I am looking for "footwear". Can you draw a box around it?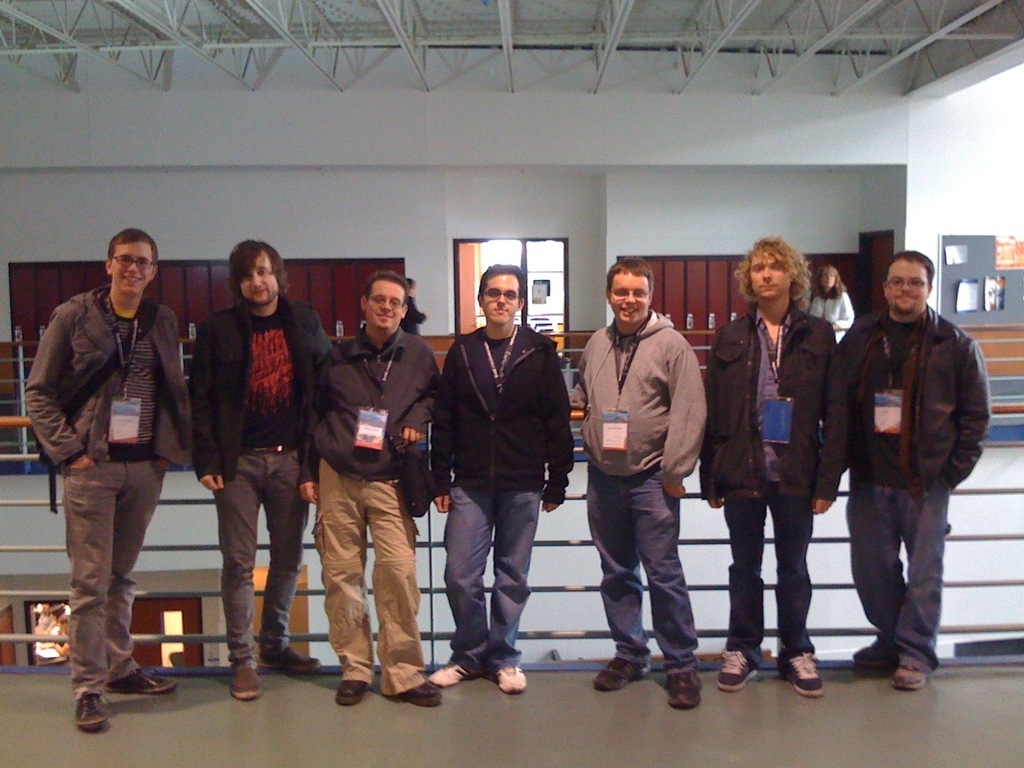
Sure, the bounding box is {"left": 100, "top": 667, "right": 188, "bottom": 694}.
